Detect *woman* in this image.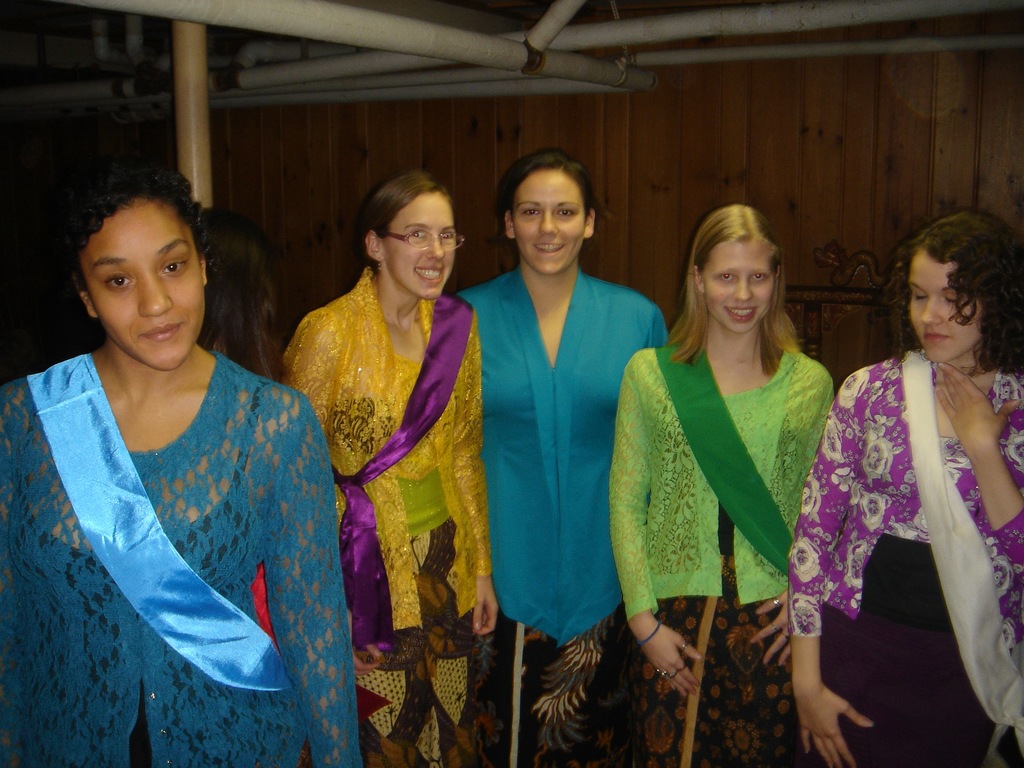
Detection: pyautogui.locateOnScreen(426, 189, 684, 766).
